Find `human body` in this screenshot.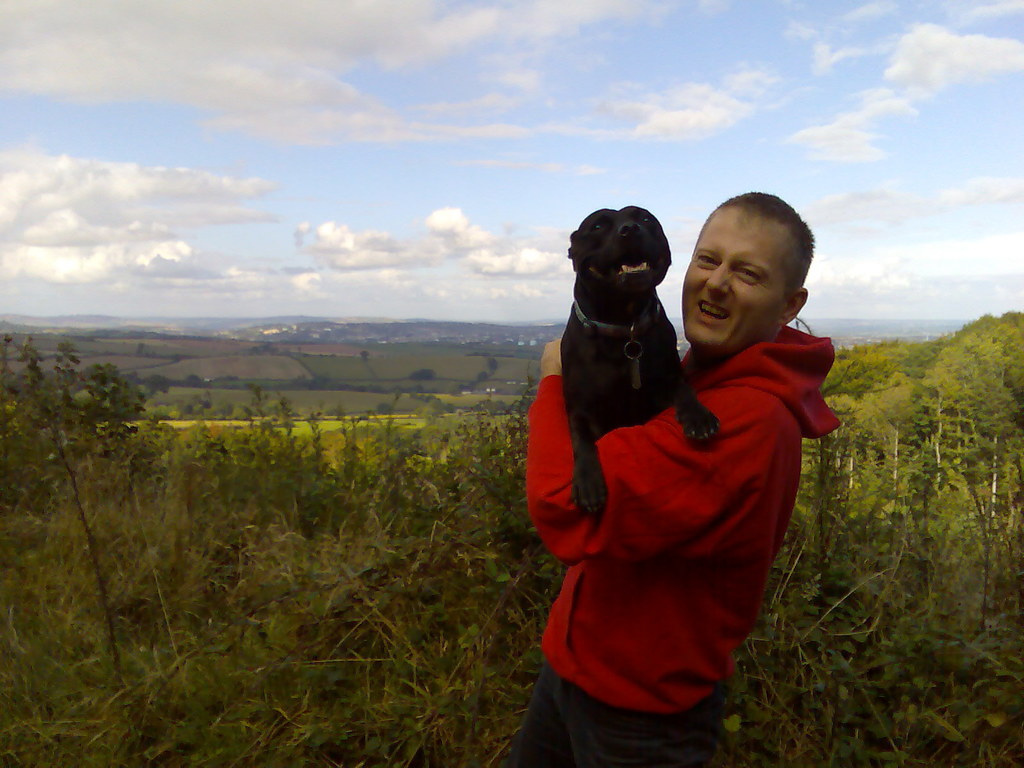
The bounding box for `human body` is <box>552,213,849,737</box>.
